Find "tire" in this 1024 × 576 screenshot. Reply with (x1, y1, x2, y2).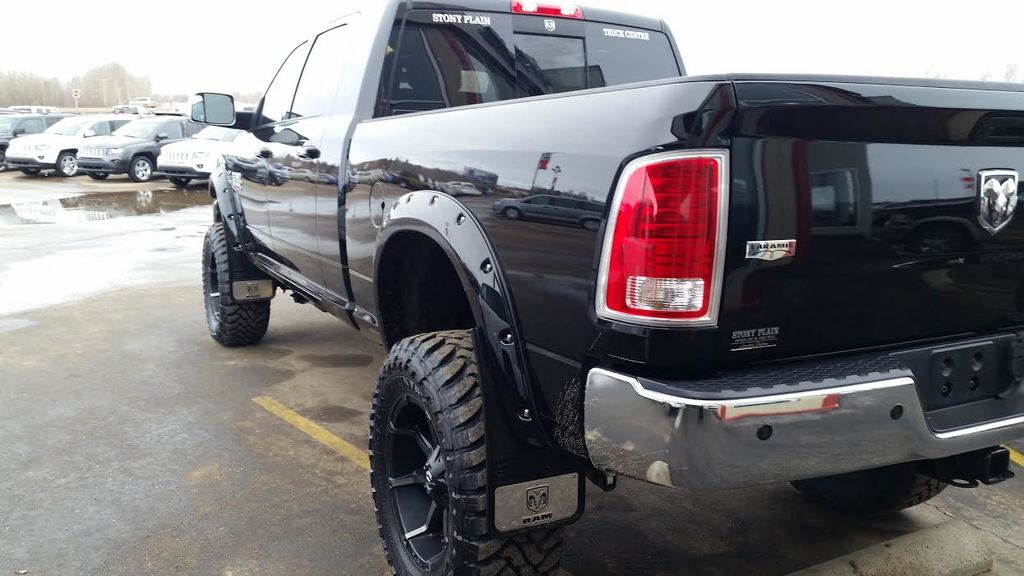
(791, 468, 952, 512).
